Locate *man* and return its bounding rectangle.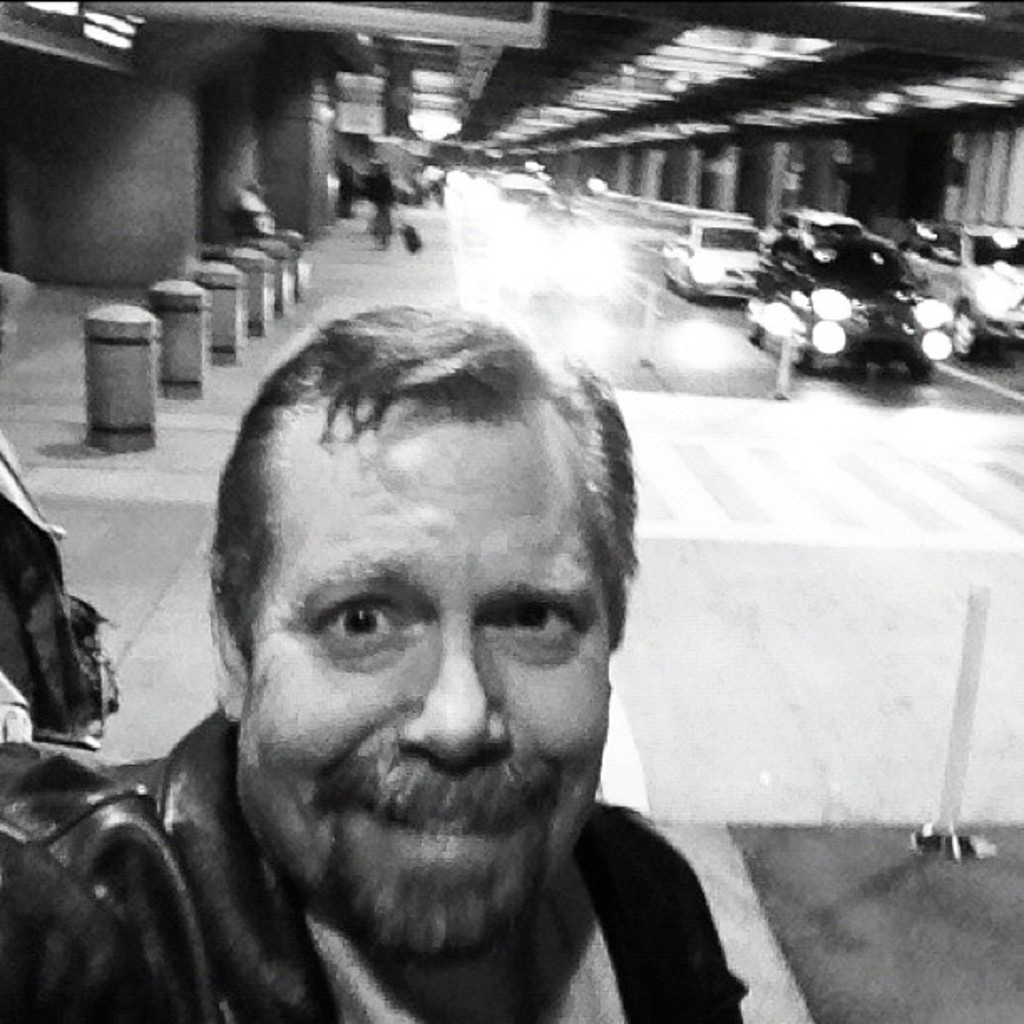
l=139, t=296, r=716, b=1023.
